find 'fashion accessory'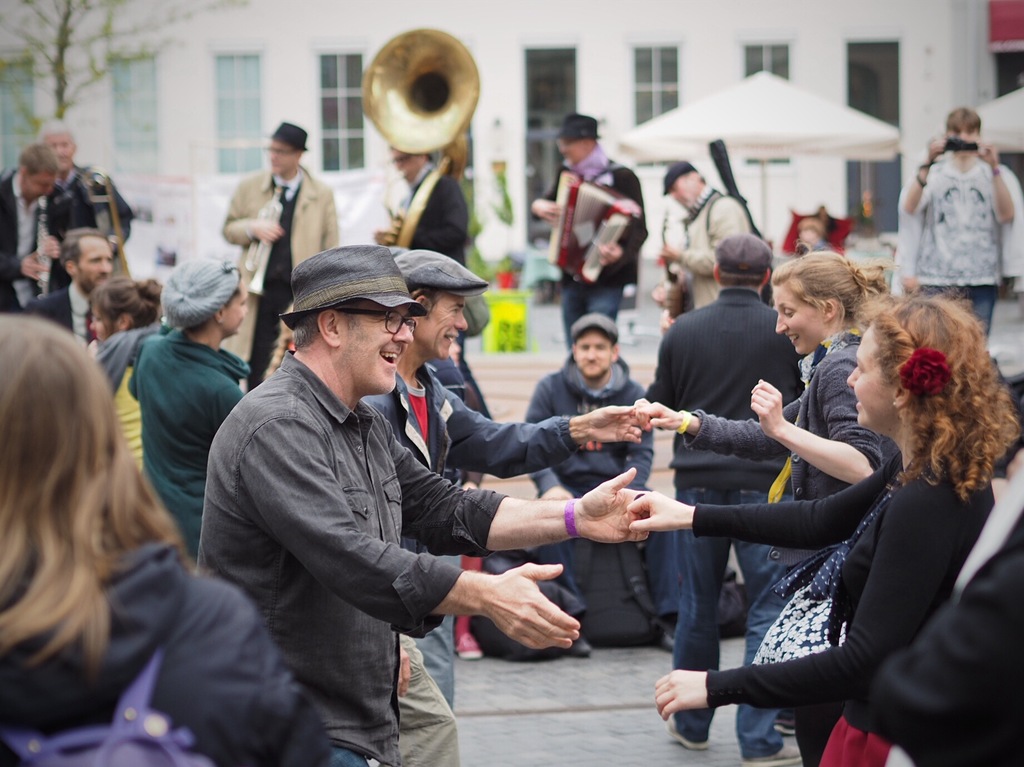
[662, 160, 692, 193]
